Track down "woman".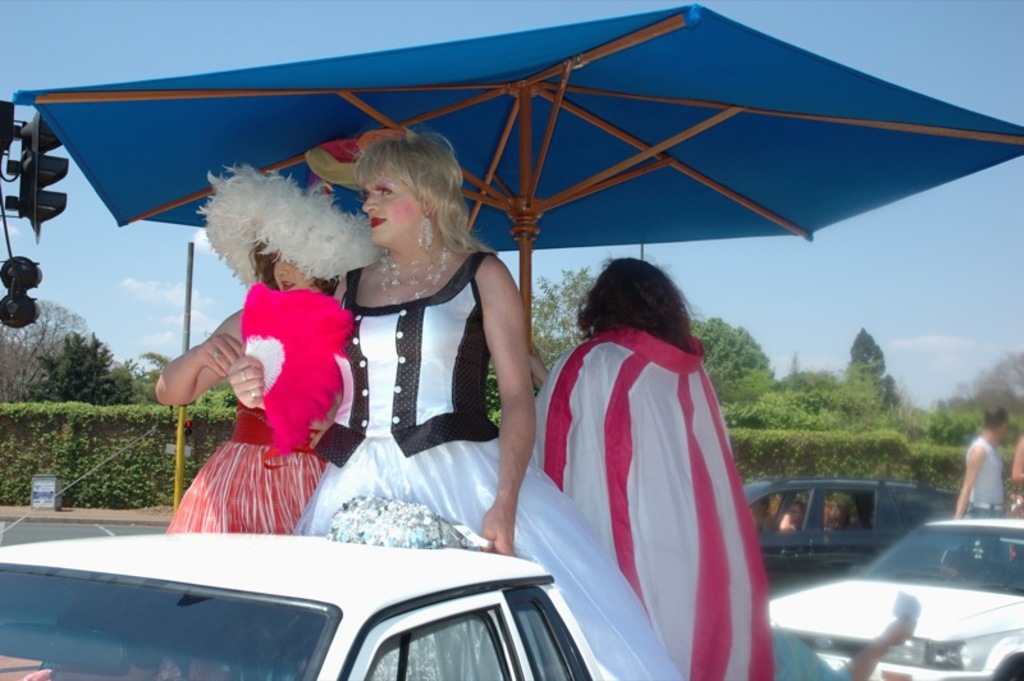
Tracked to [x1=133, y1=165, x2=372, y2=536].
